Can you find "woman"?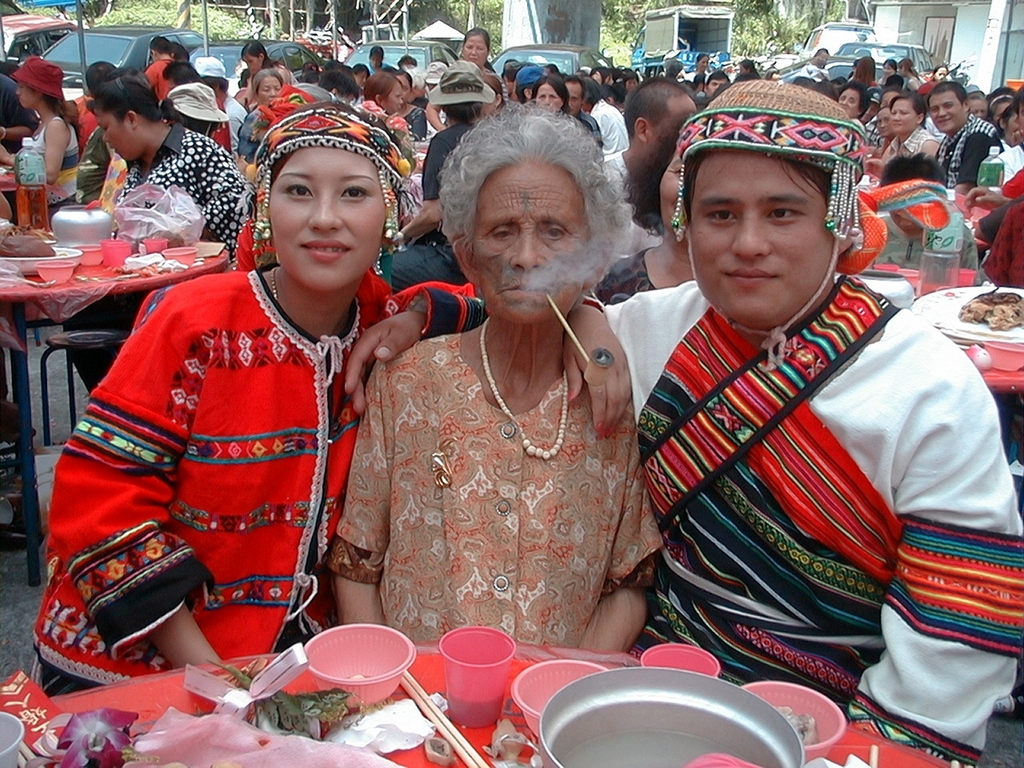
Yes, bounding box: {"left": 688, "top": 52, "right": 710, "bottom": 77}.
